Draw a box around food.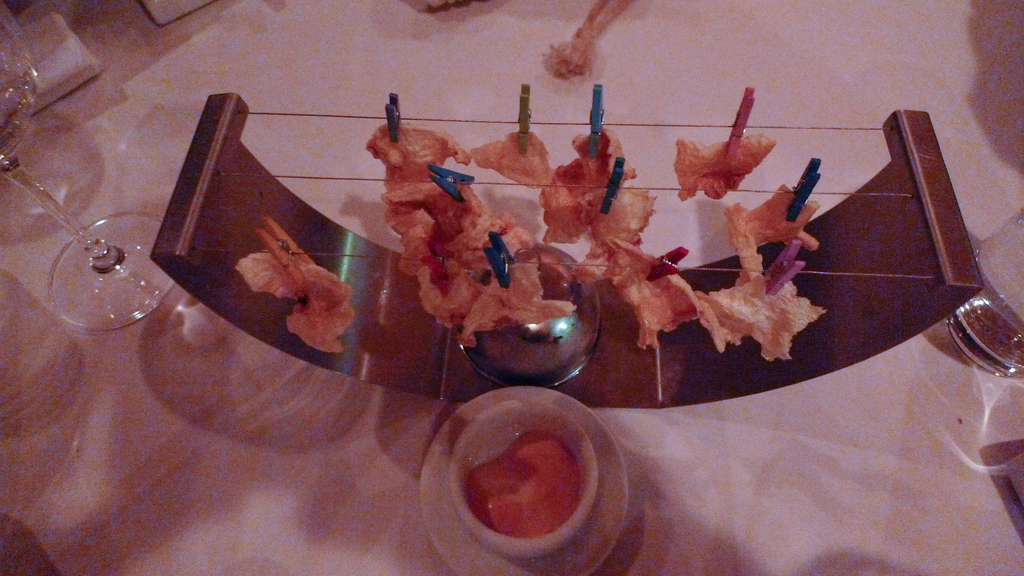
left=542, top=0, right=632, bottom=79.
